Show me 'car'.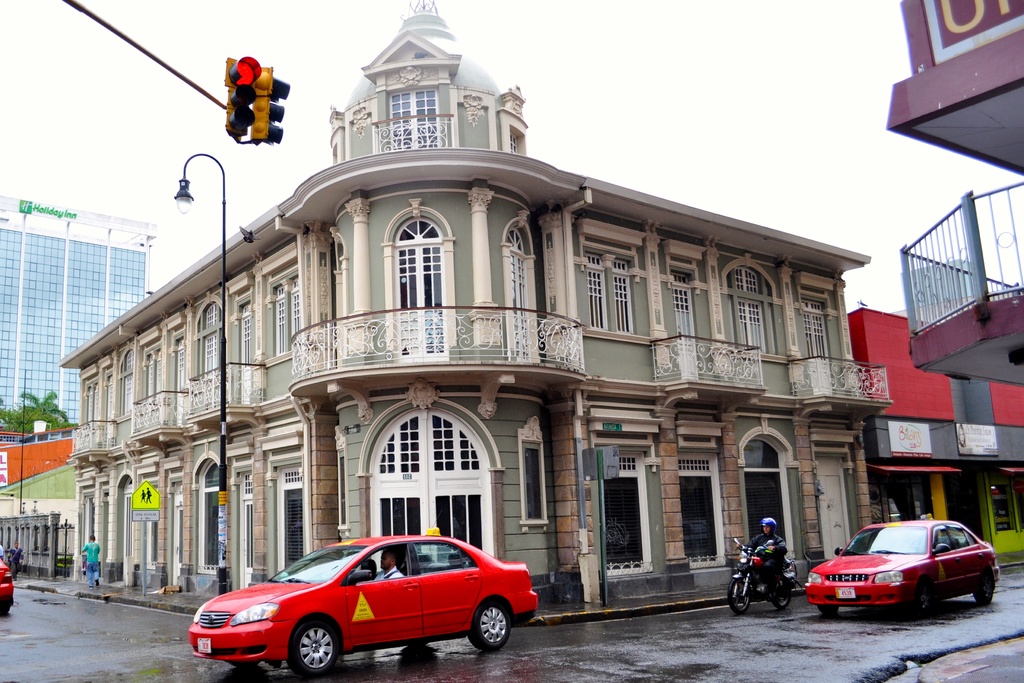
'car' is here: <bbox>806, 518, 996, 612</bbox>.
